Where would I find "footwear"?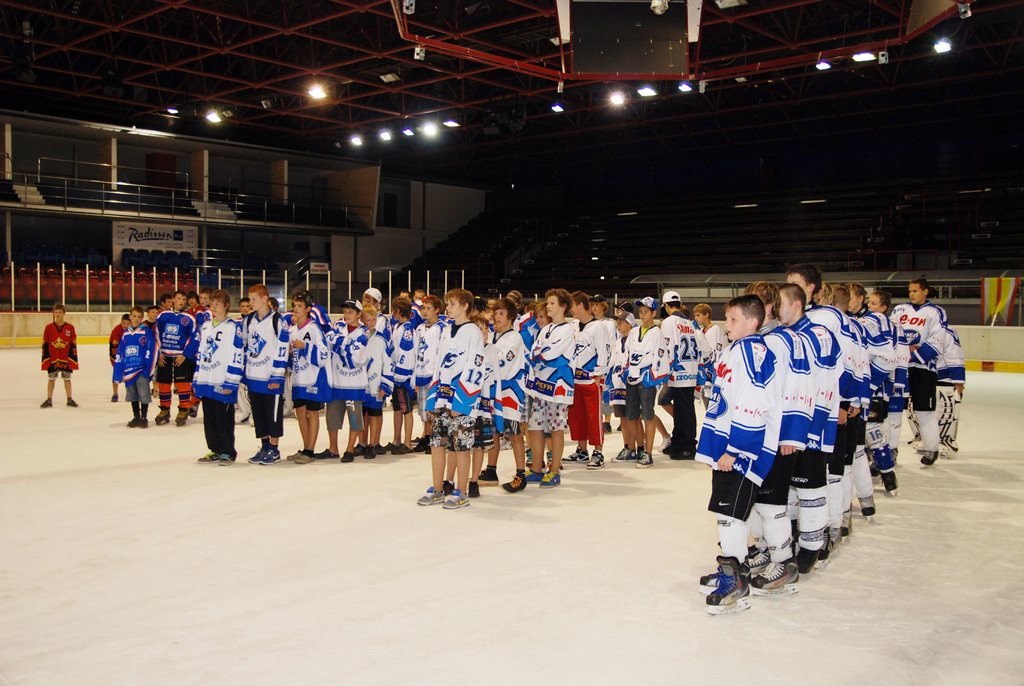
At [856,496,876,516].
